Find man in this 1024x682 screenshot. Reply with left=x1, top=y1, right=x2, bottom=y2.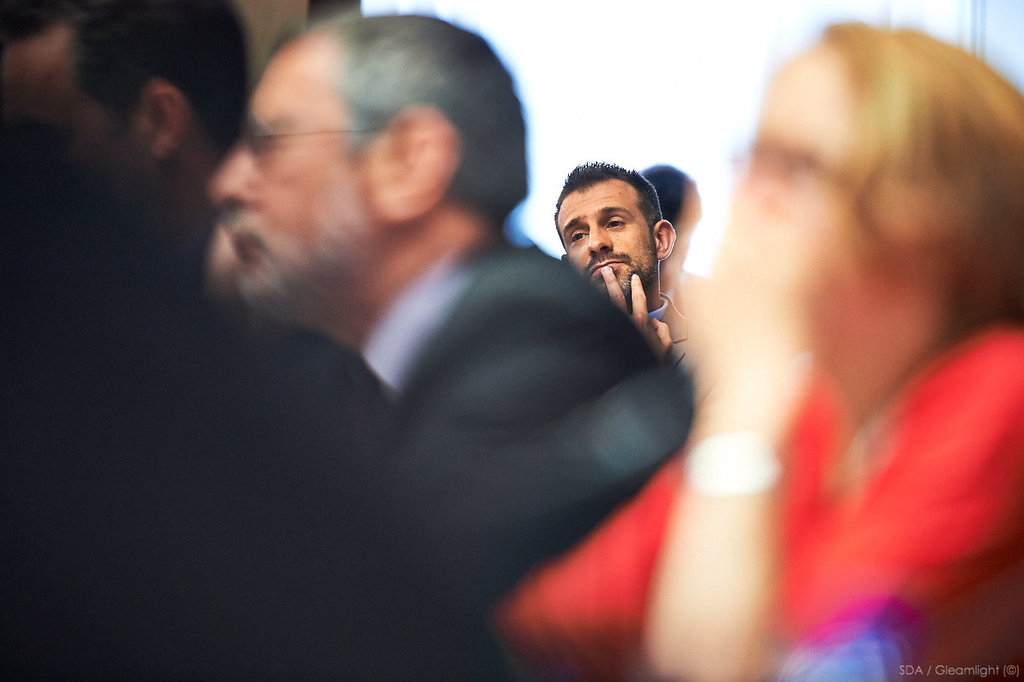
left=207, top=10, right=702, bottom=603.
